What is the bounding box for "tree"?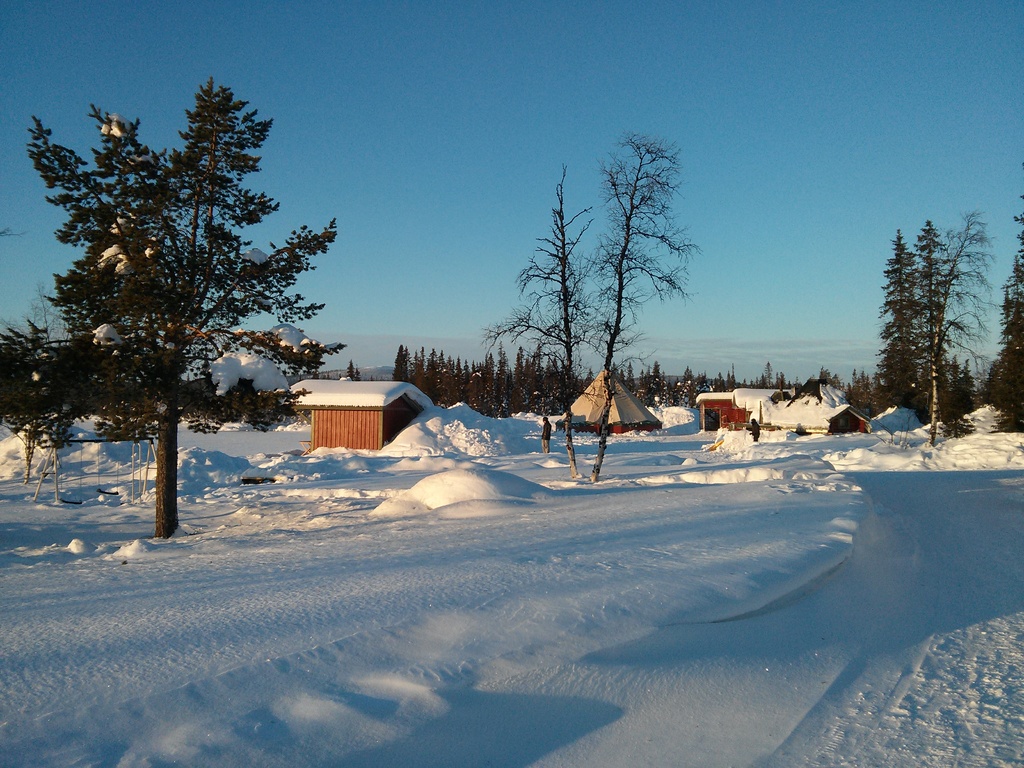
483/162/600/483.
